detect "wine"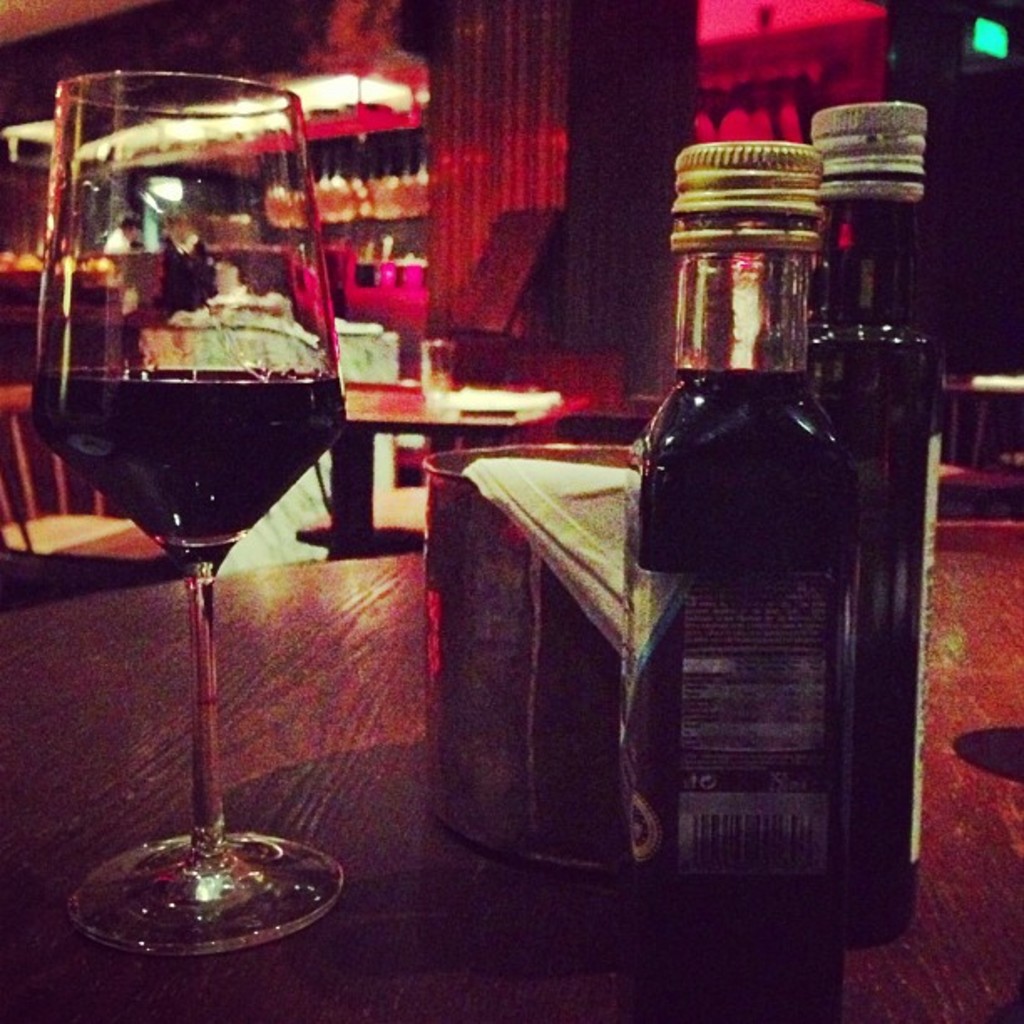
17,365,345,567
